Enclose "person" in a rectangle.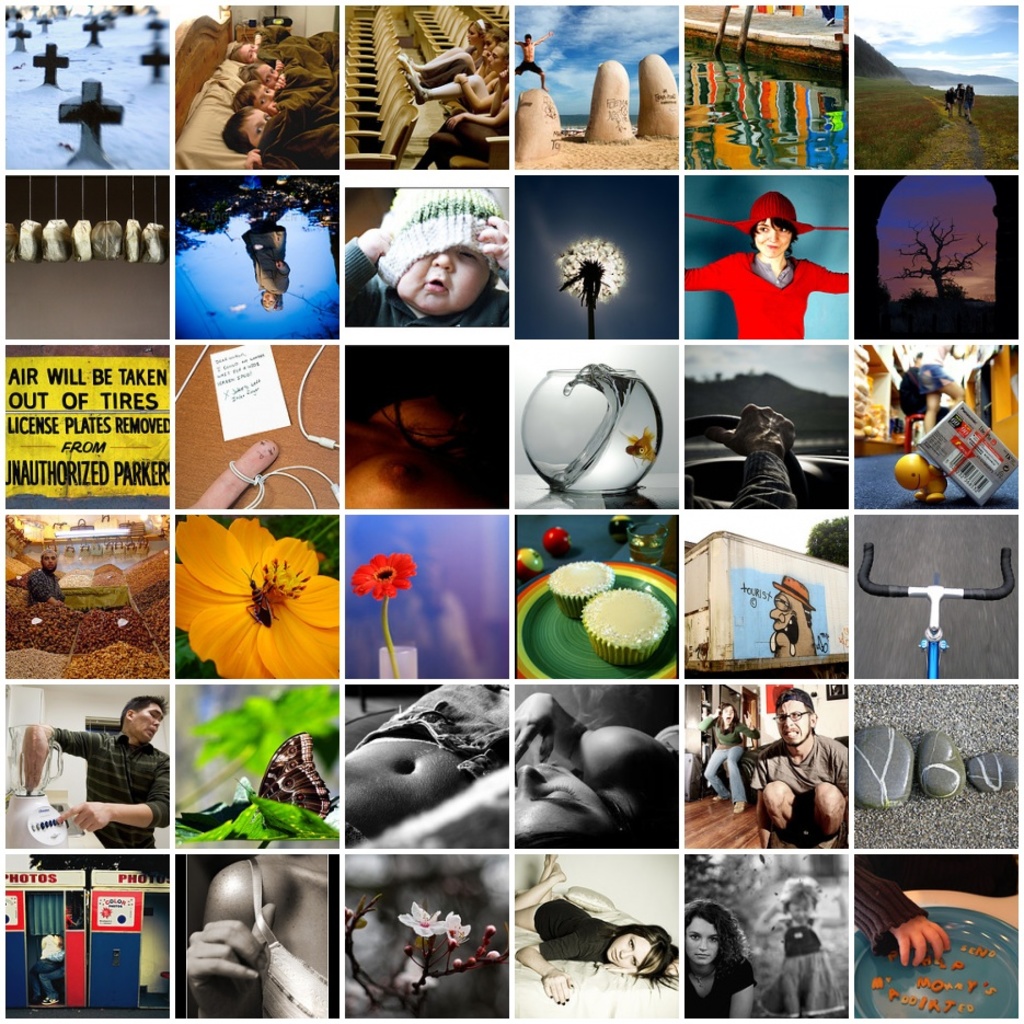
detection(399, 43, 509, 113).
